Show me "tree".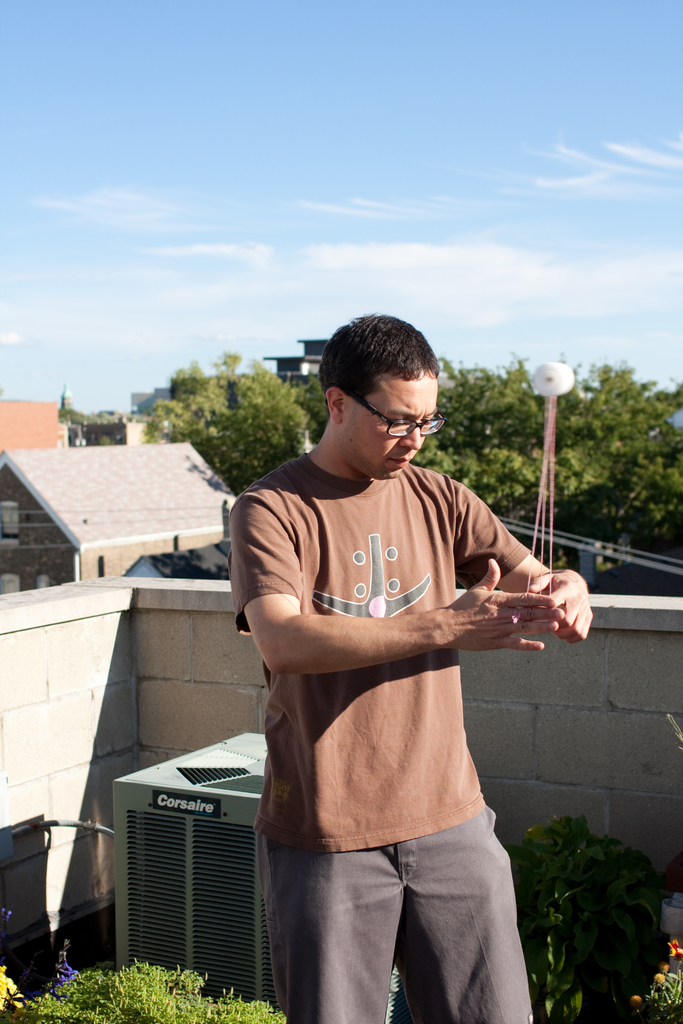
"tree" is here: (left=141, top=332, right=299, bottom=458).
